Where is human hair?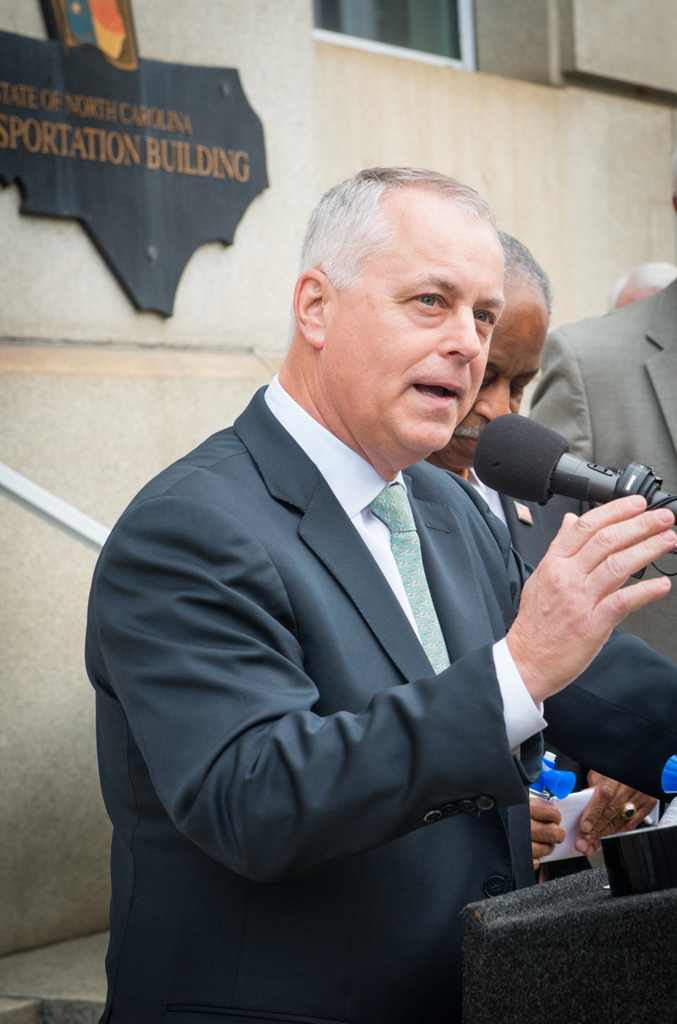
detection(270, 150, 535, 399).
